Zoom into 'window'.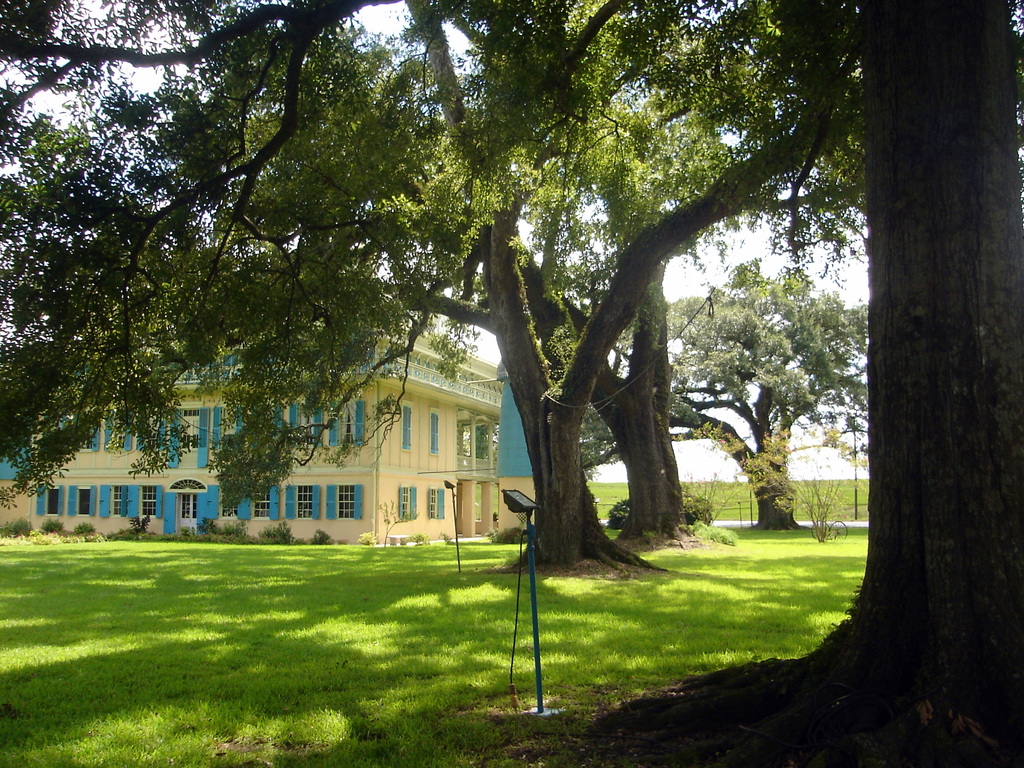
Zoom target: BBox(397, 401, 414, 452).
